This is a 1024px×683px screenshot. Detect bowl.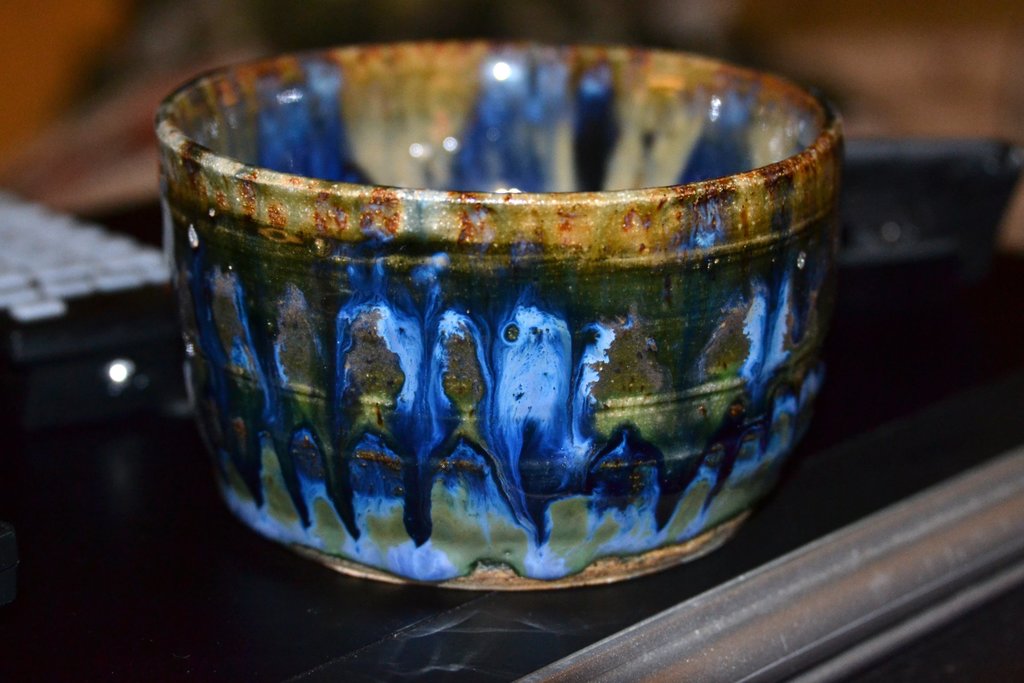
locate(156, 88, 849, 618).
